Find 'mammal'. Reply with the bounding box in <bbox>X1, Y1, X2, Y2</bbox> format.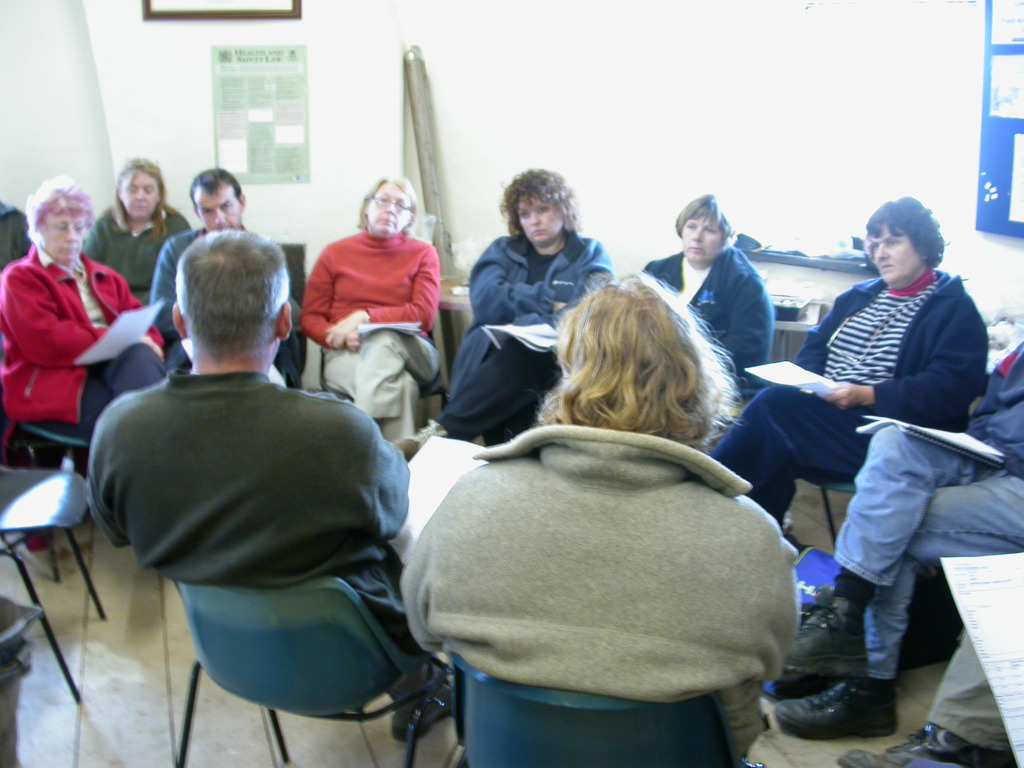
<bbox>832, 622, 1012, 767</bbox>.
